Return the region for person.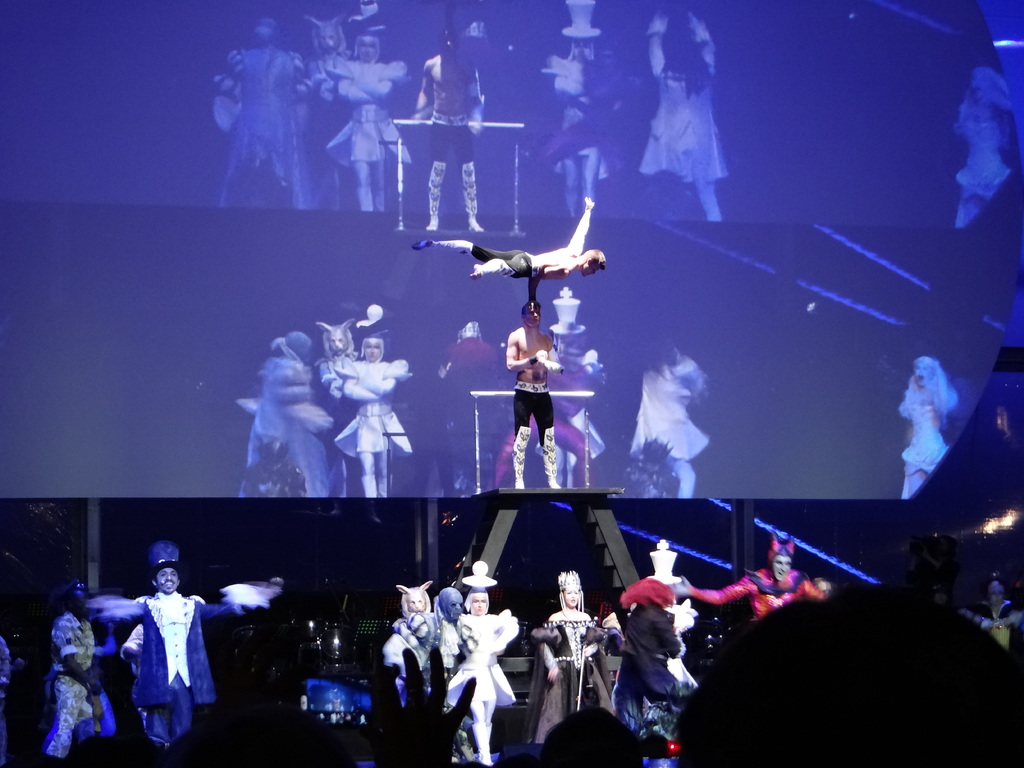
bbox=[429, 587, 461, 753].
